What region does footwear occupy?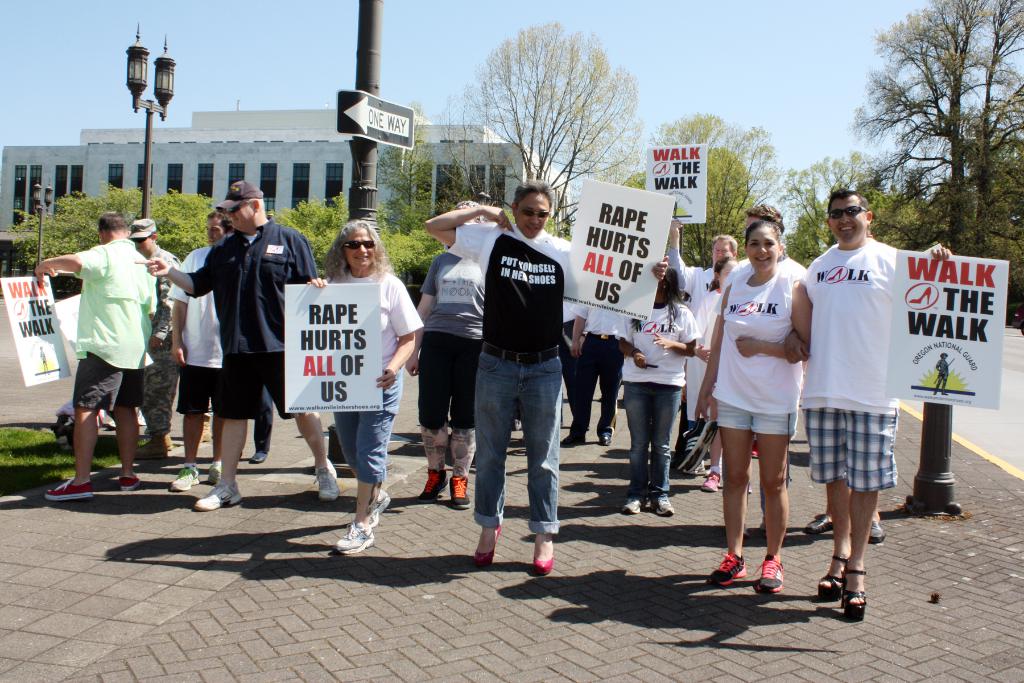
rect(651, 494, 673, 514).
